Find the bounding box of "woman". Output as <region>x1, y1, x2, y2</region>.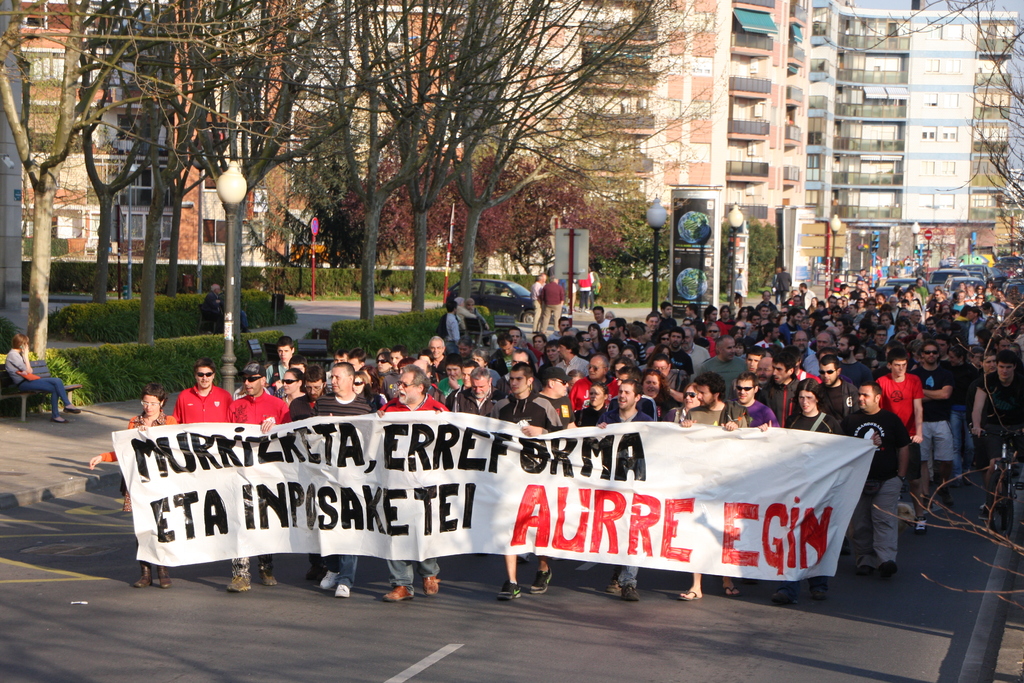
<region>736, 306, 749, 328</region>.
